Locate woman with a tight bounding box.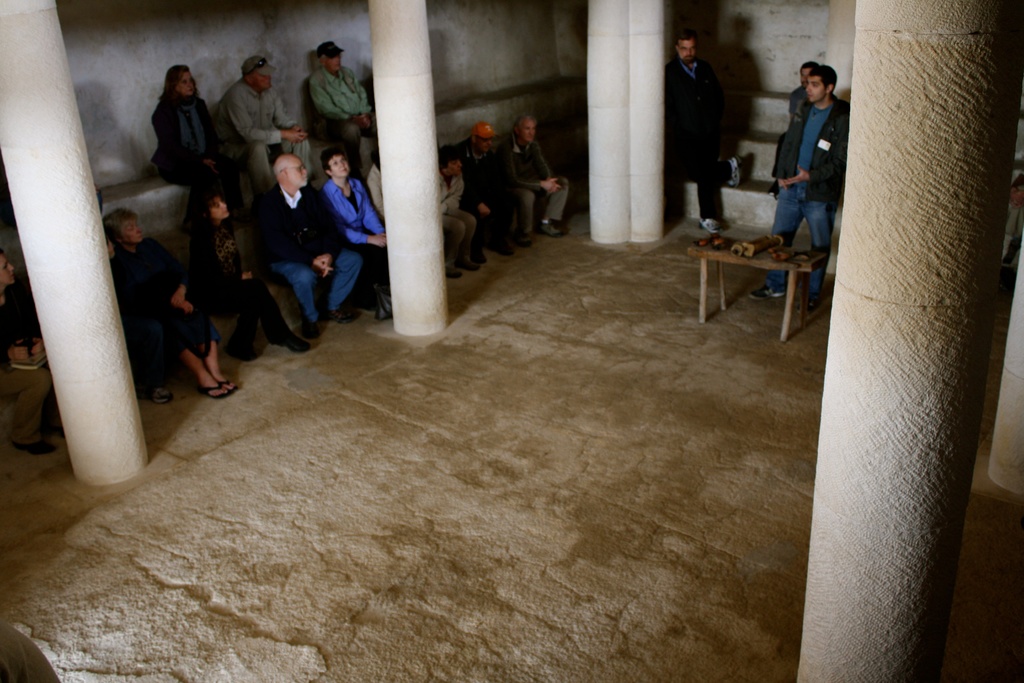
185:179:327:362.
